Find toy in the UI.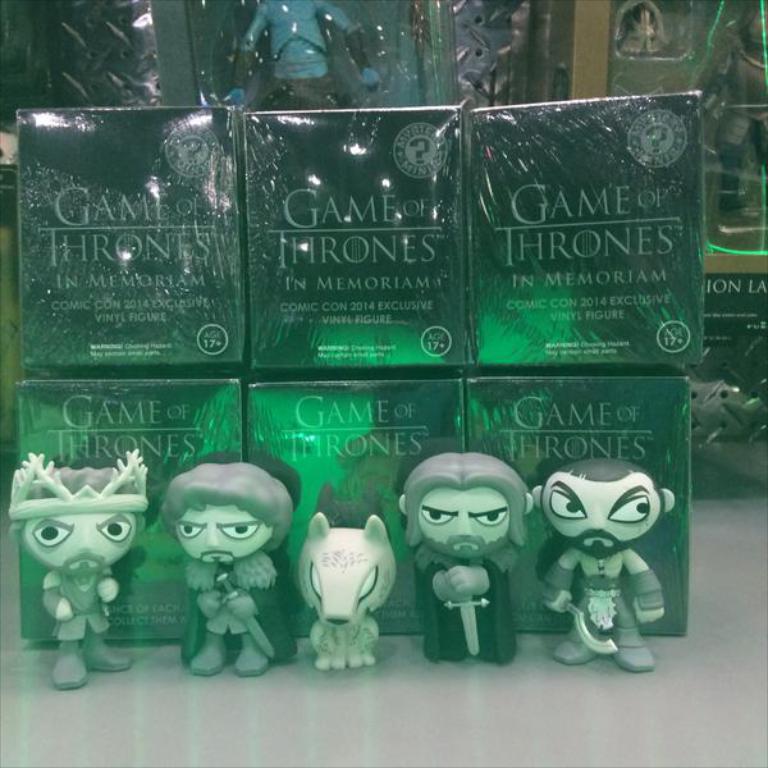
UI element at (x1=532, y1=456, x2=678, y2=669).
